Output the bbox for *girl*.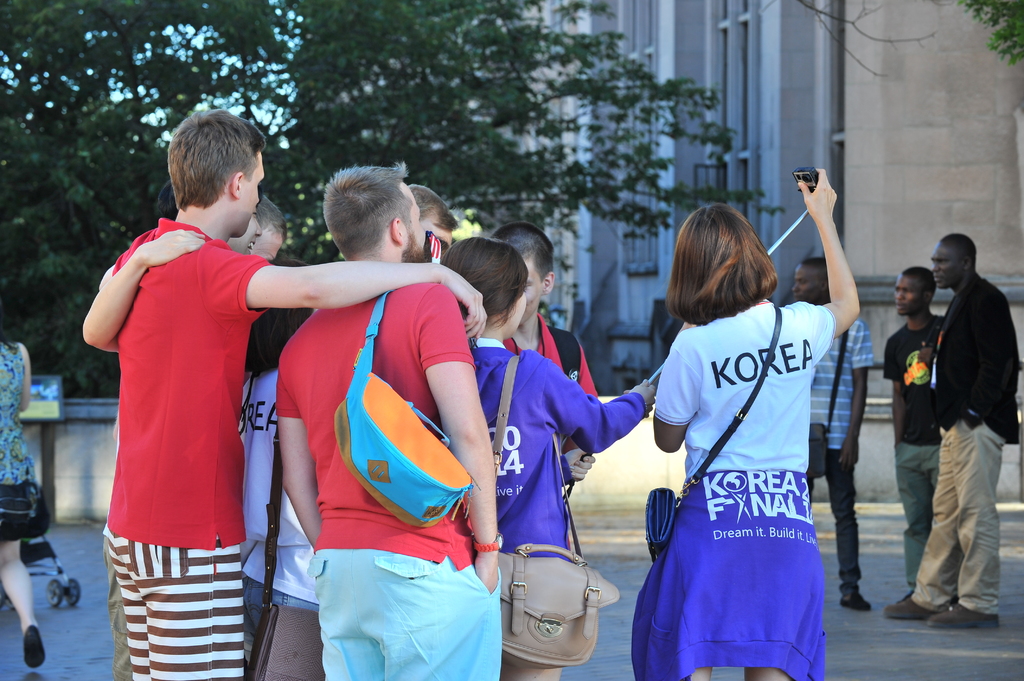
{"left": 442, "top": 233, "right": 657, "bottom": 680}.
